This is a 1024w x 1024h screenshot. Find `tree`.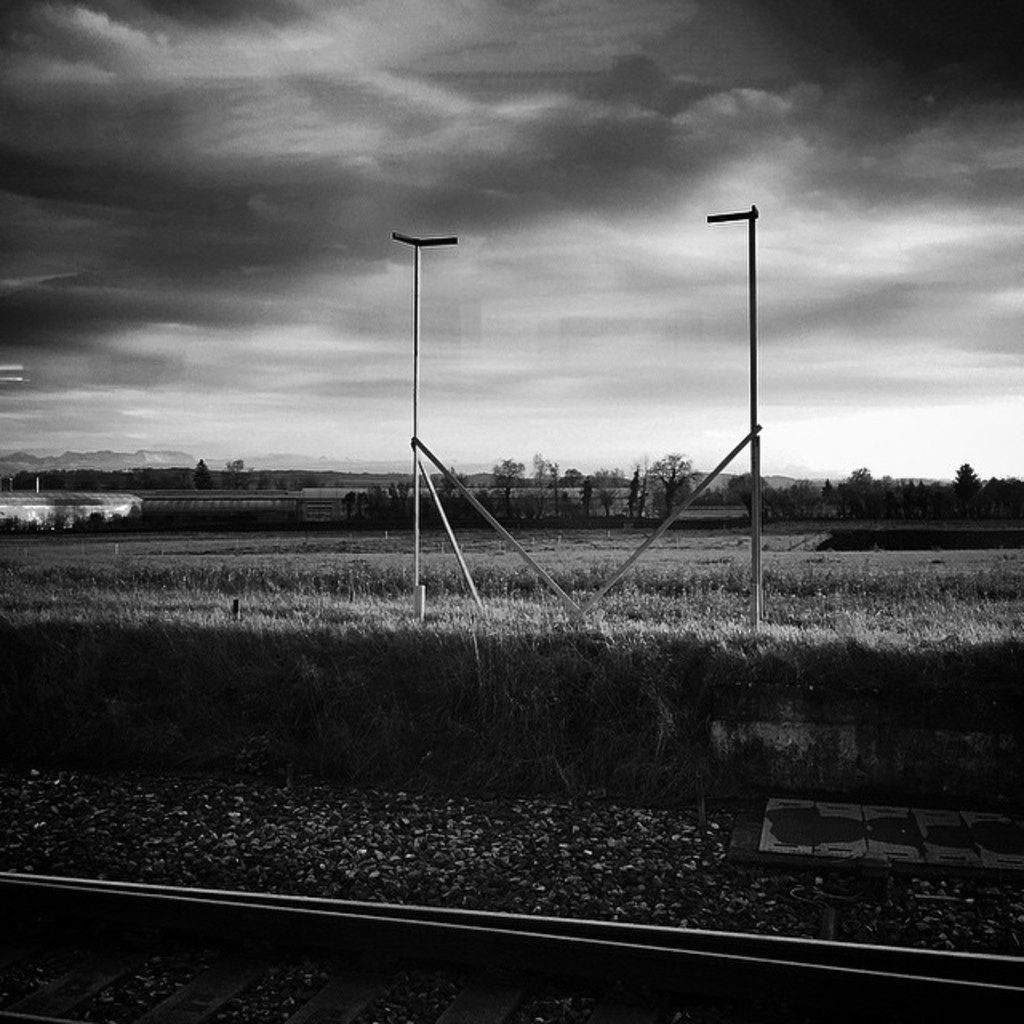
Bounding box: 725:472:766:506.
